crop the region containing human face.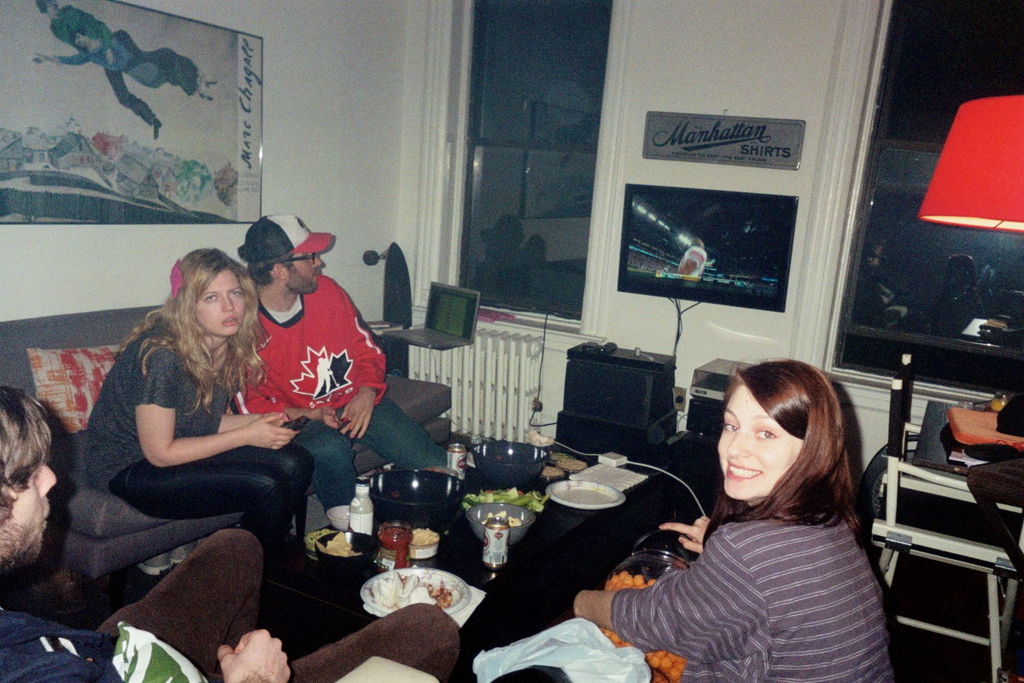
Crop region: Rect(188, 261, 250, 343).
